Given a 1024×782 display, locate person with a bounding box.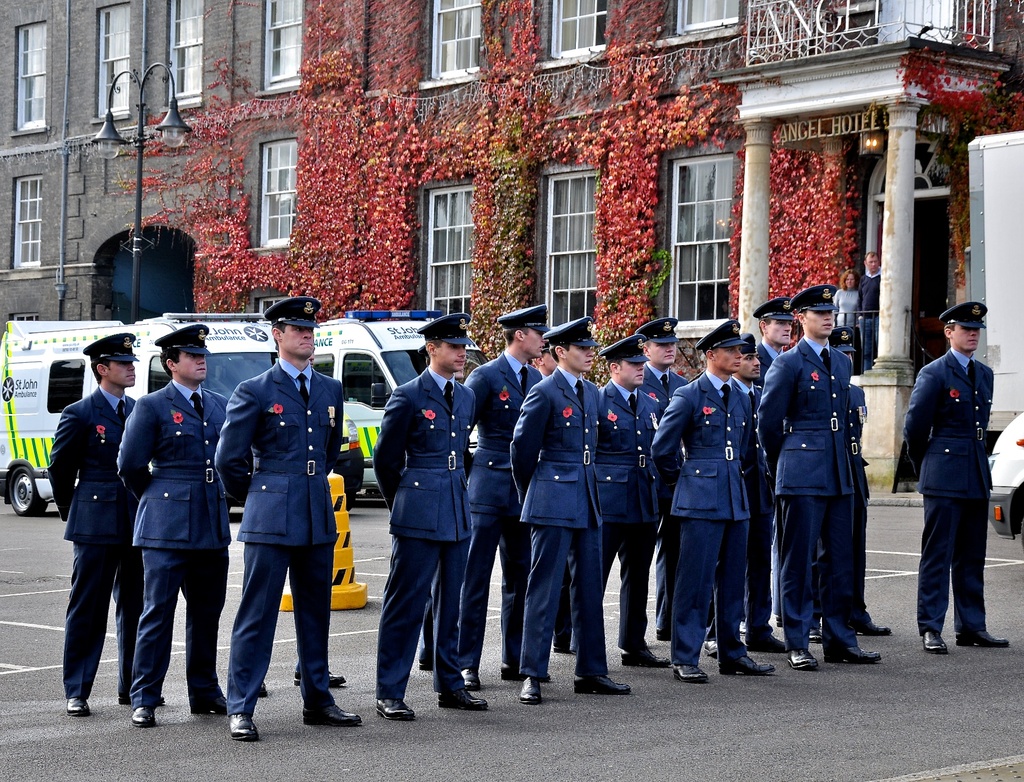
Located: 130, 321, 232, 730.
